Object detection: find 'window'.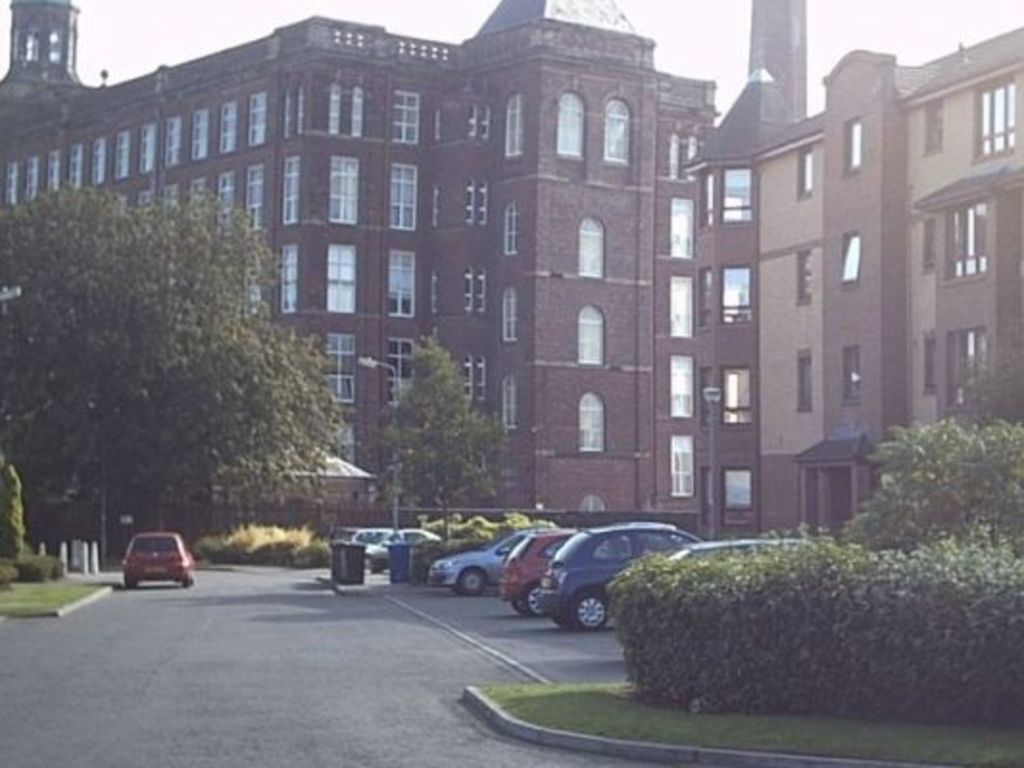
bbox=(920, 100, 939, 156).
